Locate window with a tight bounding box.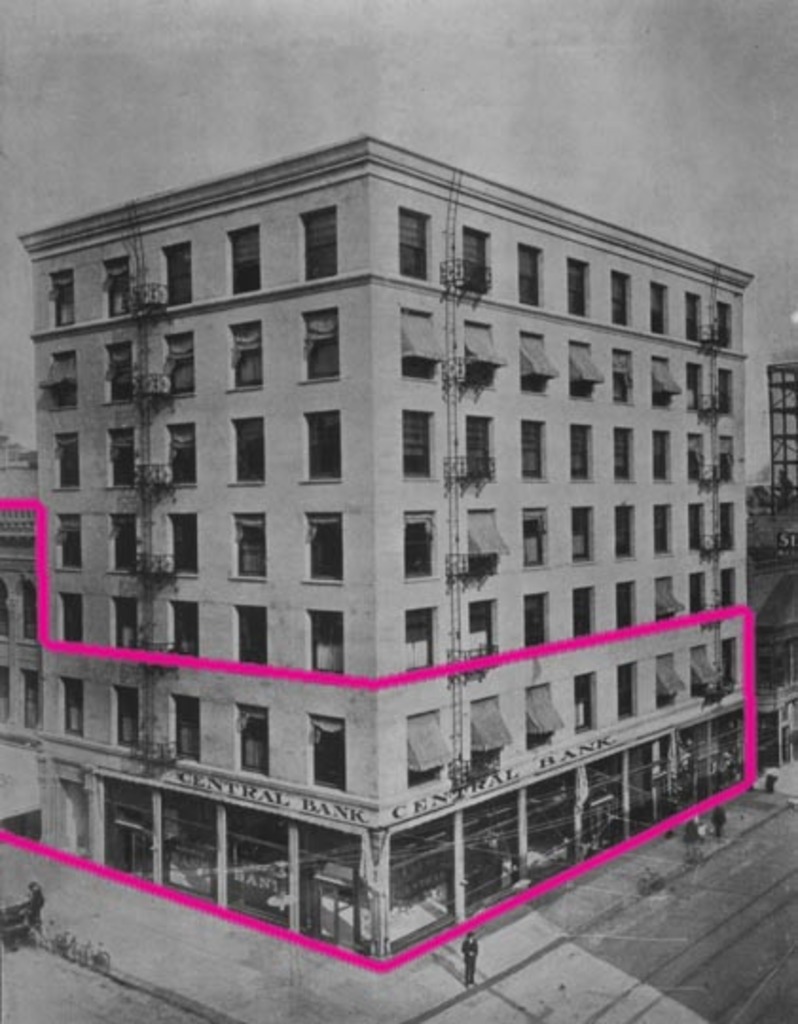
{"x1": 571, "y1": 669, "x2": 593, "y2": 726}.
